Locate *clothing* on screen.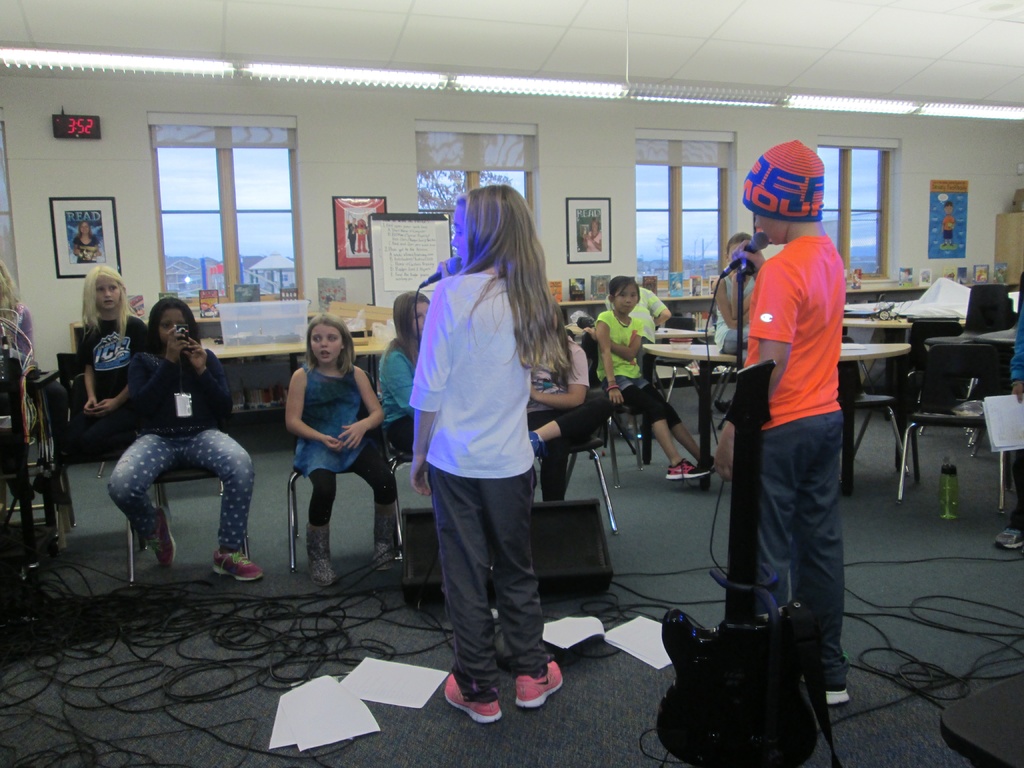
On screen at x1=390 y1=227 x2=566 y2=678.
